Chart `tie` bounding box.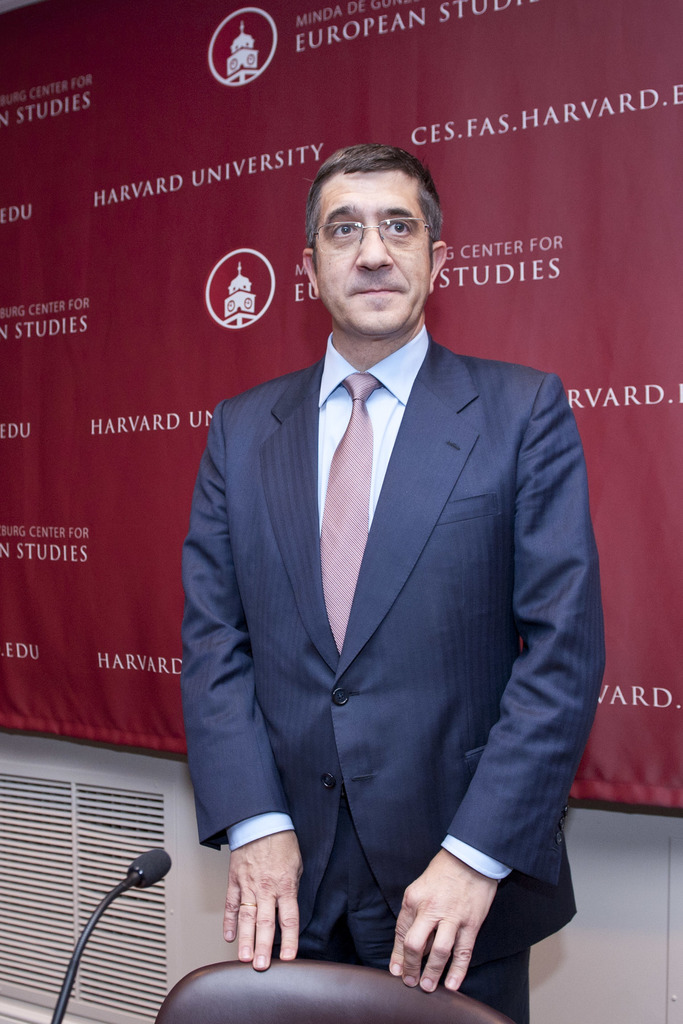
Charted: 320/369/386/646.
